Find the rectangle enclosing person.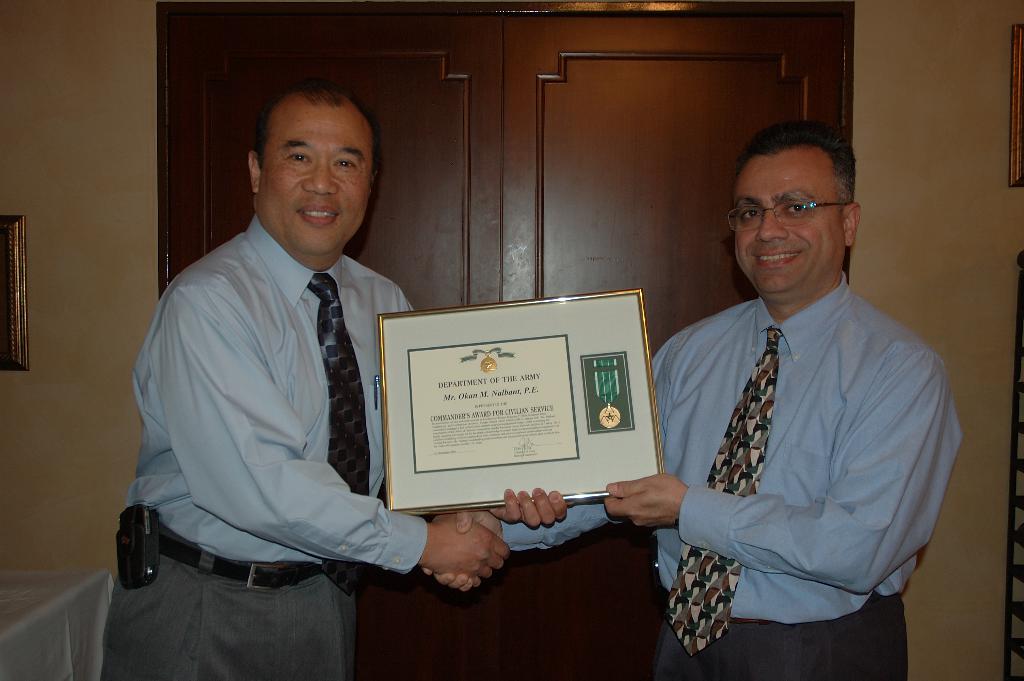
BBox(156, 93, 534, 675).
